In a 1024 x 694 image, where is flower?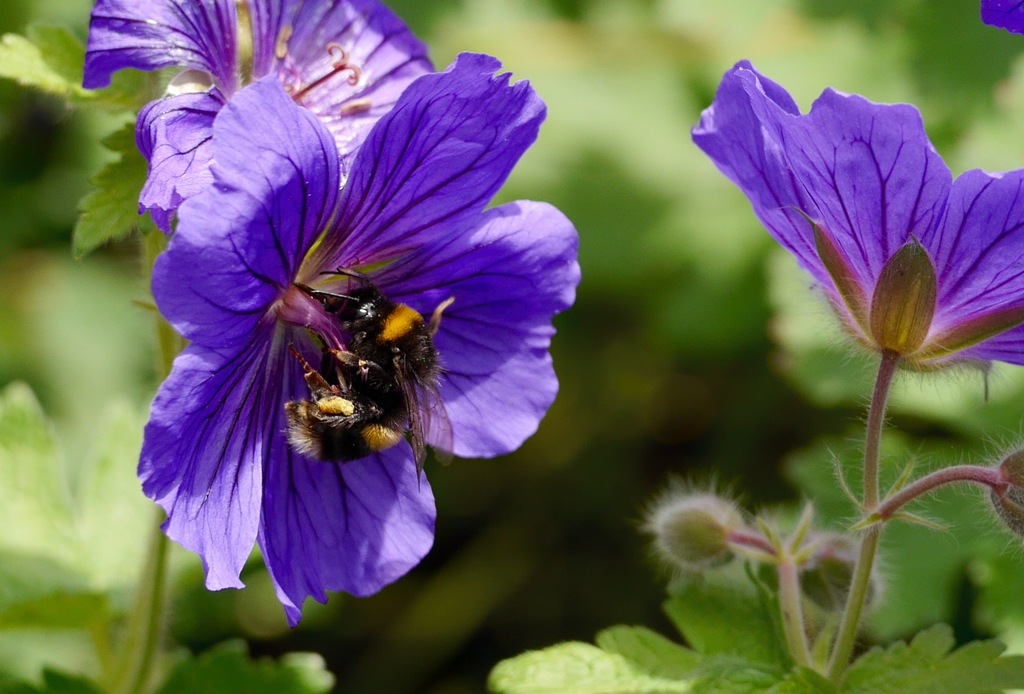
select_region(134, 51, 581, 631).
